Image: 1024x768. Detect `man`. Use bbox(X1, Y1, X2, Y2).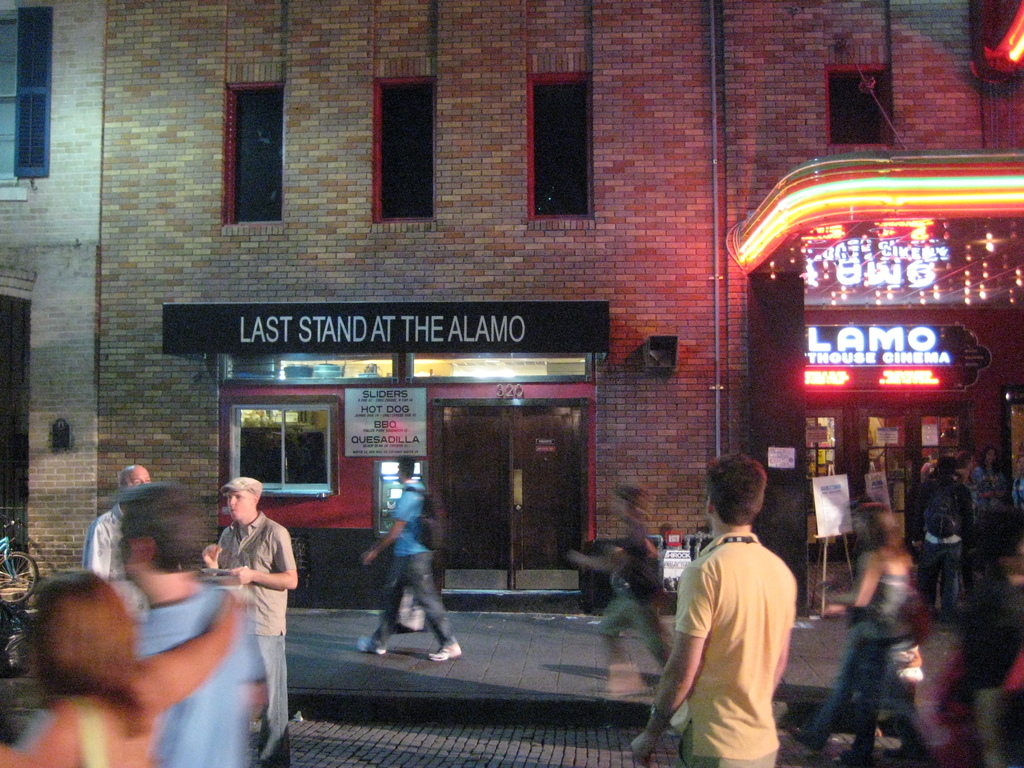
bbox(646, 466, 812, 764).
